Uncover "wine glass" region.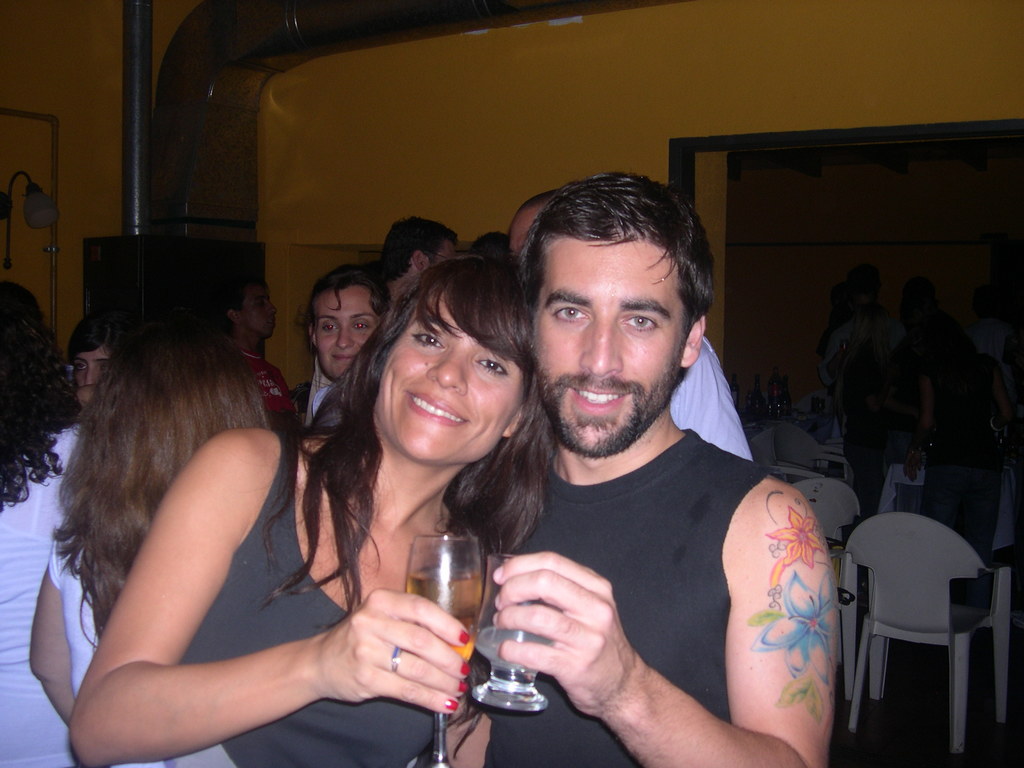
Uncovered: 470:552:554:712.
